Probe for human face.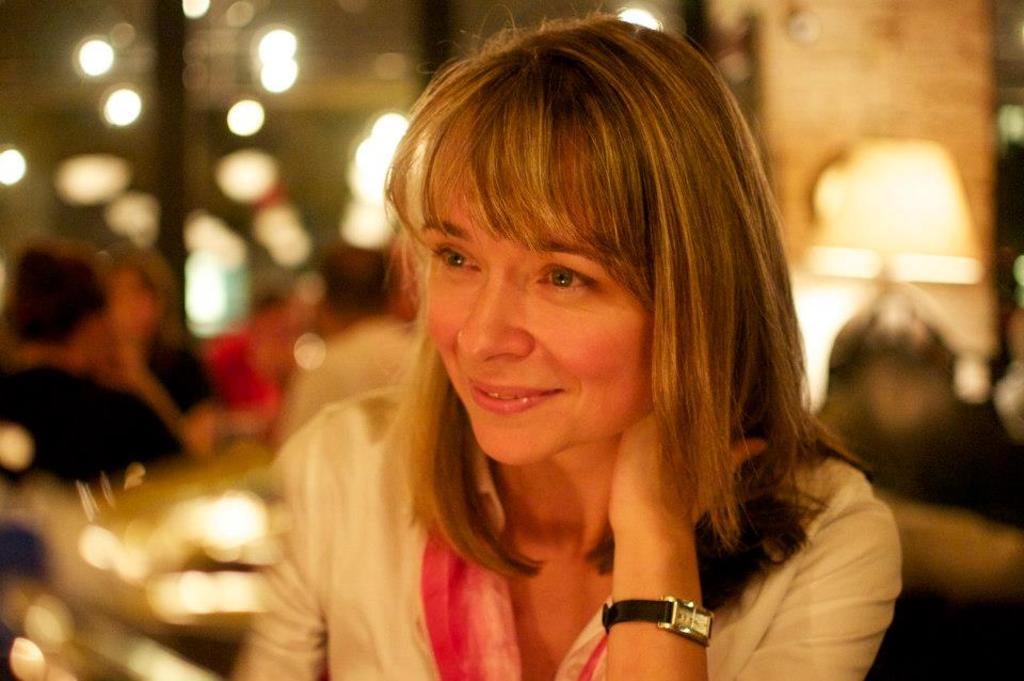
Probe result: rect(406, 121, 671, 469).
